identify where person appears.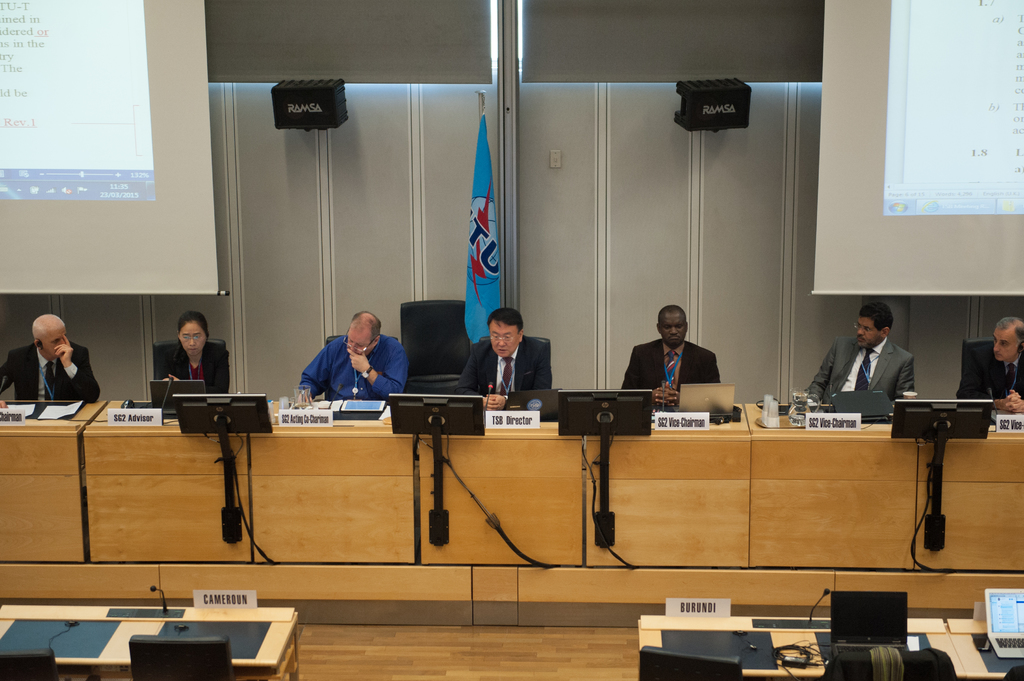
Appears at <bbox>0, 313, 97, 406</bbox>.
